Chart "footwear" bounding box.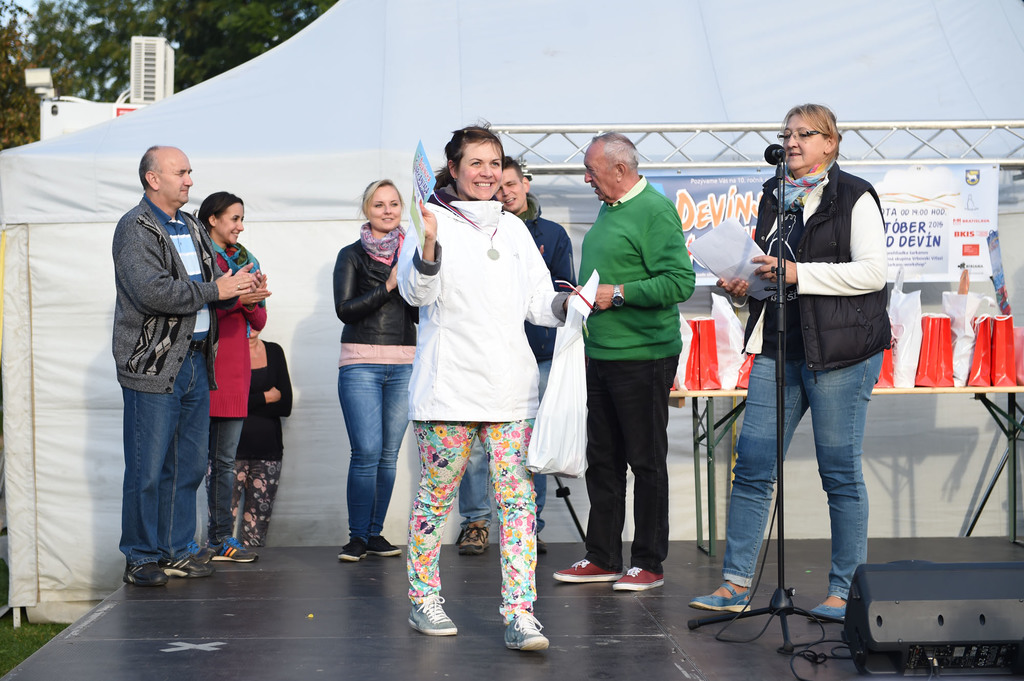
Charted: locate(372, 533, 399, 555).
